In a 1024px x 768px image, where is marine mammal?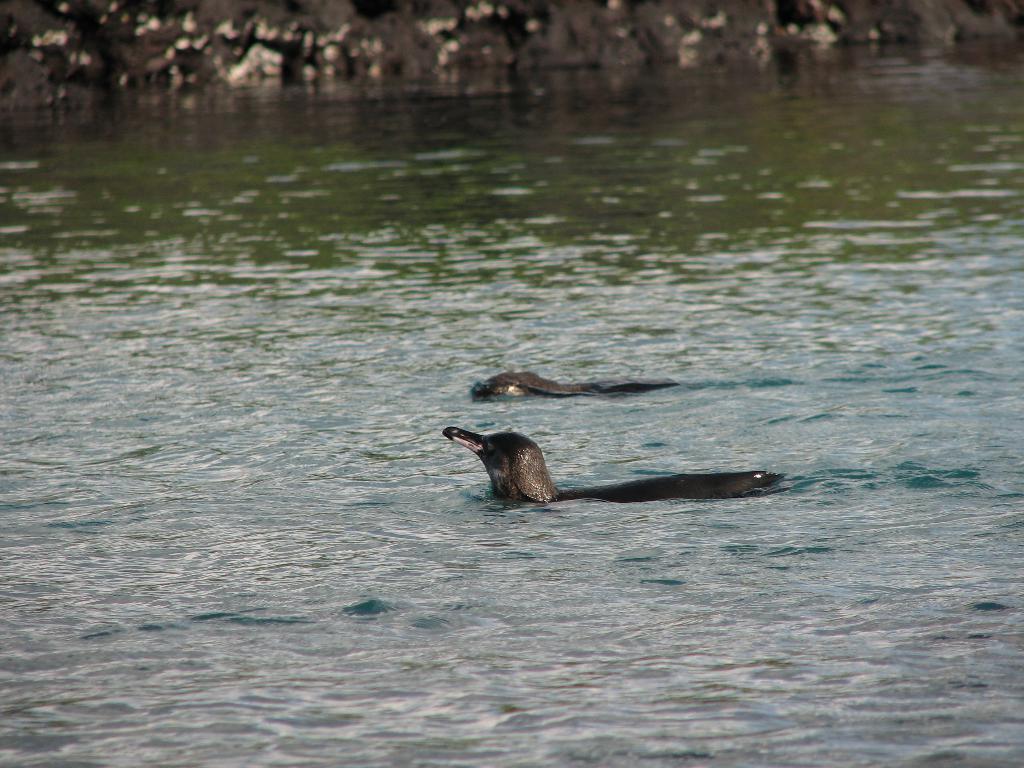
select_region(467, 363, 686, 404).
